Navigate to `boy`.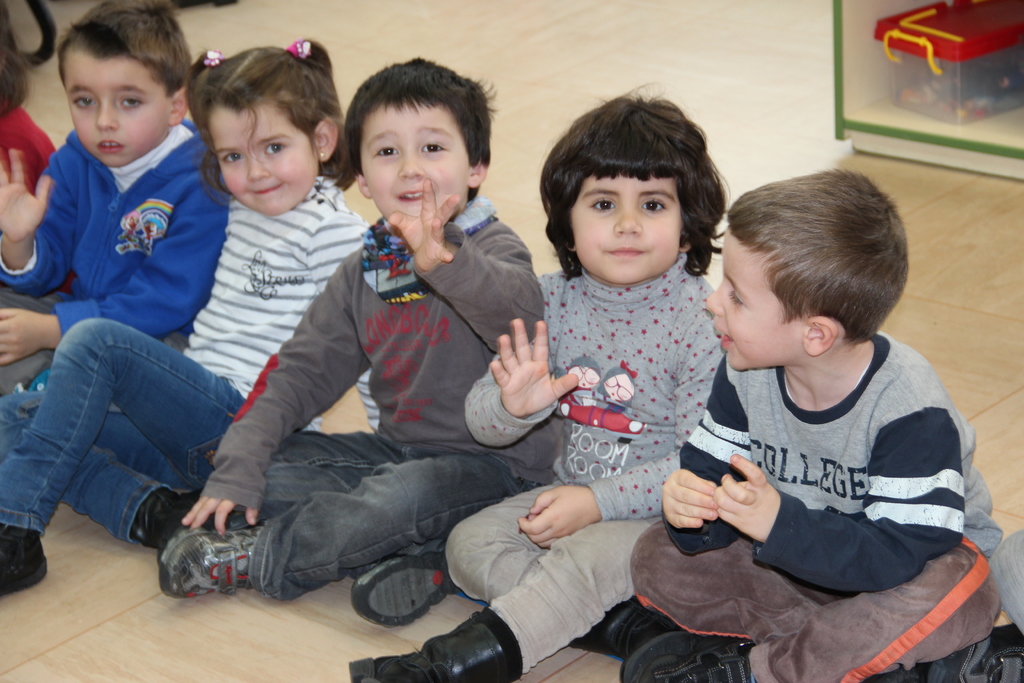
Navigation target: l=155, t=58, r=569, b=627.
